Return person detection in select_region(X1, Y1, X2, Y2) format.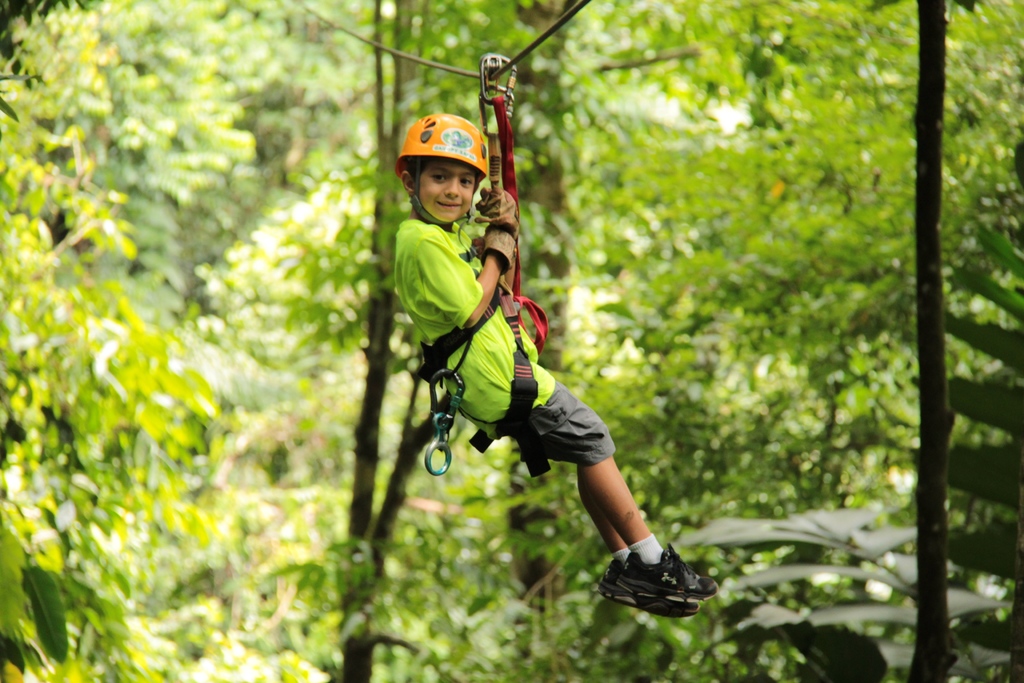
select_region(349, 74, 692, 630).
